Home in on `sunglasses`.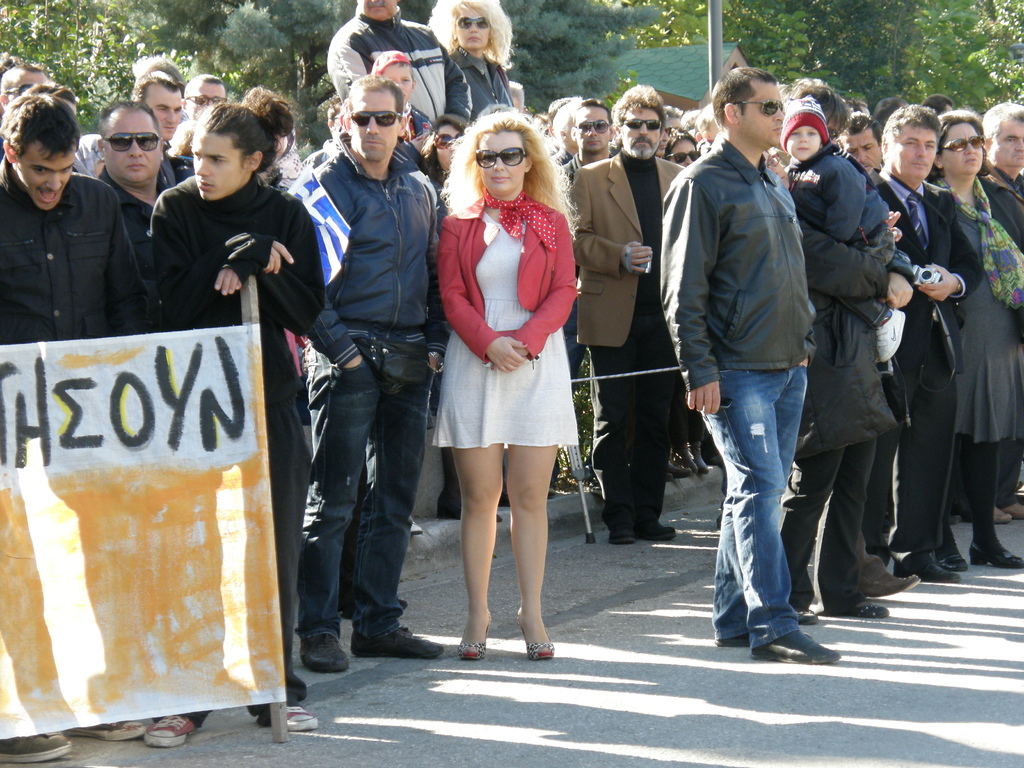
Homed in at [left=623, top=120, right=663, bottom=130].
